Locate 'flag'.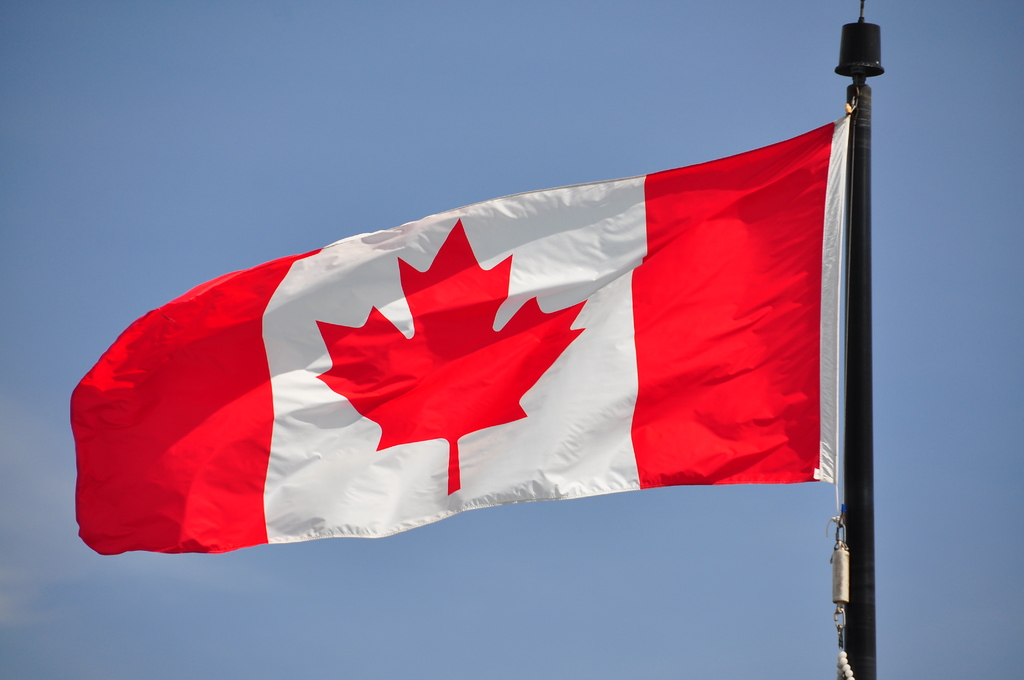
Bounding box: (58, 106, 849, 562).
